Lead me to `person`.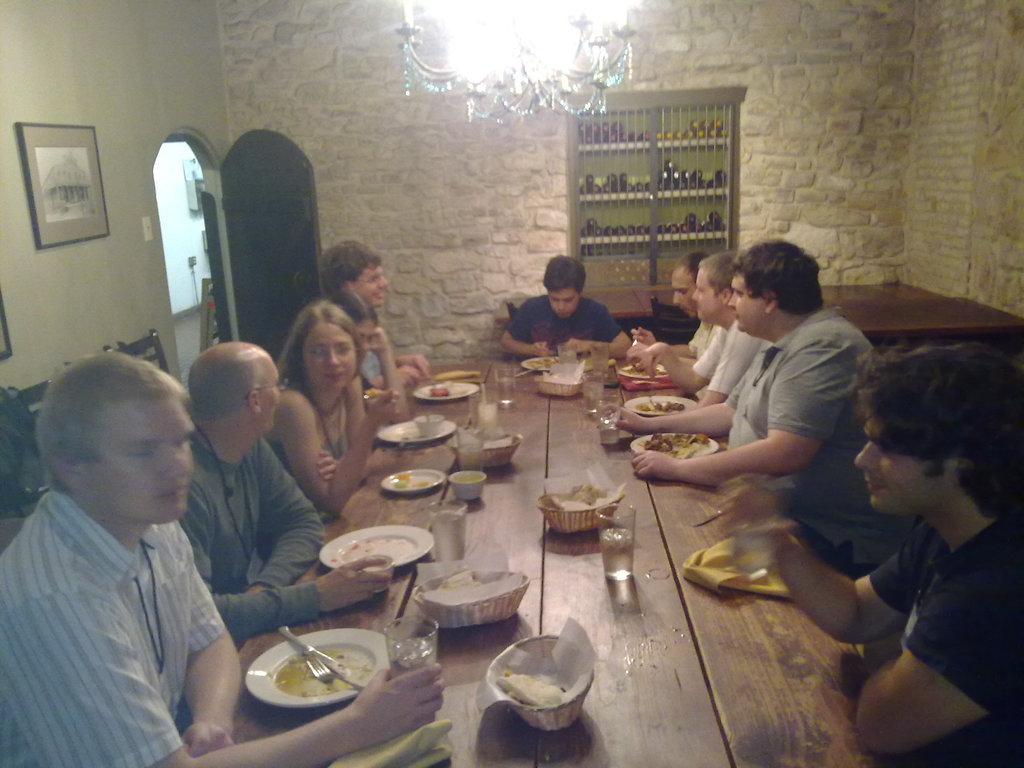
Lead to x1=332, y1=292, x2=407, y2=406.
